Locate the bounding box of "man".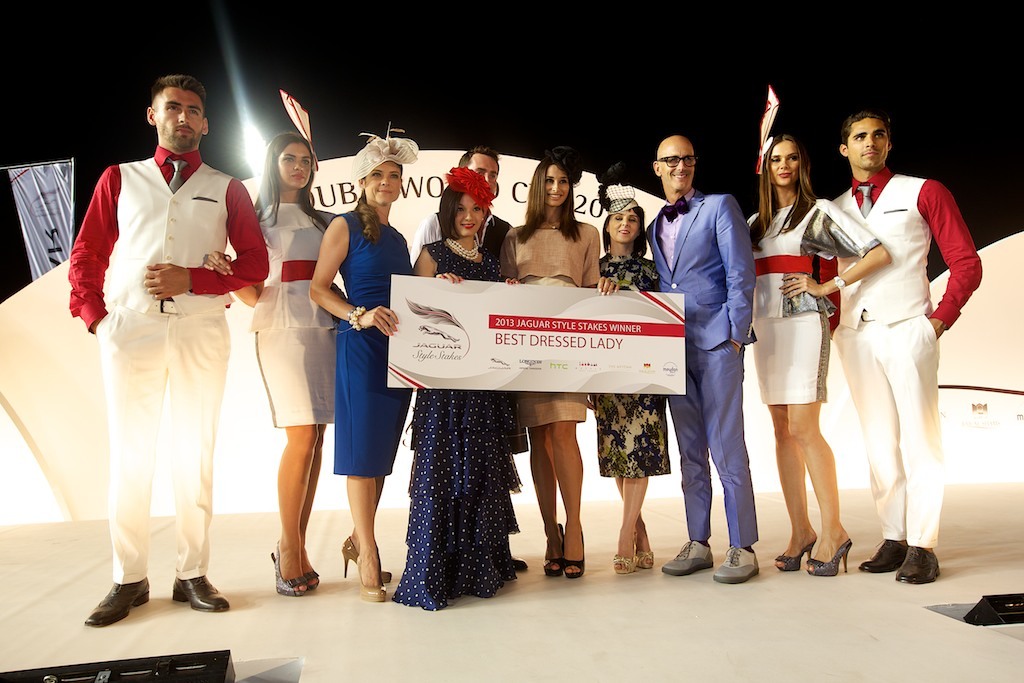
Bounding box: [left=636, top=129, right=751, bottom=578].
